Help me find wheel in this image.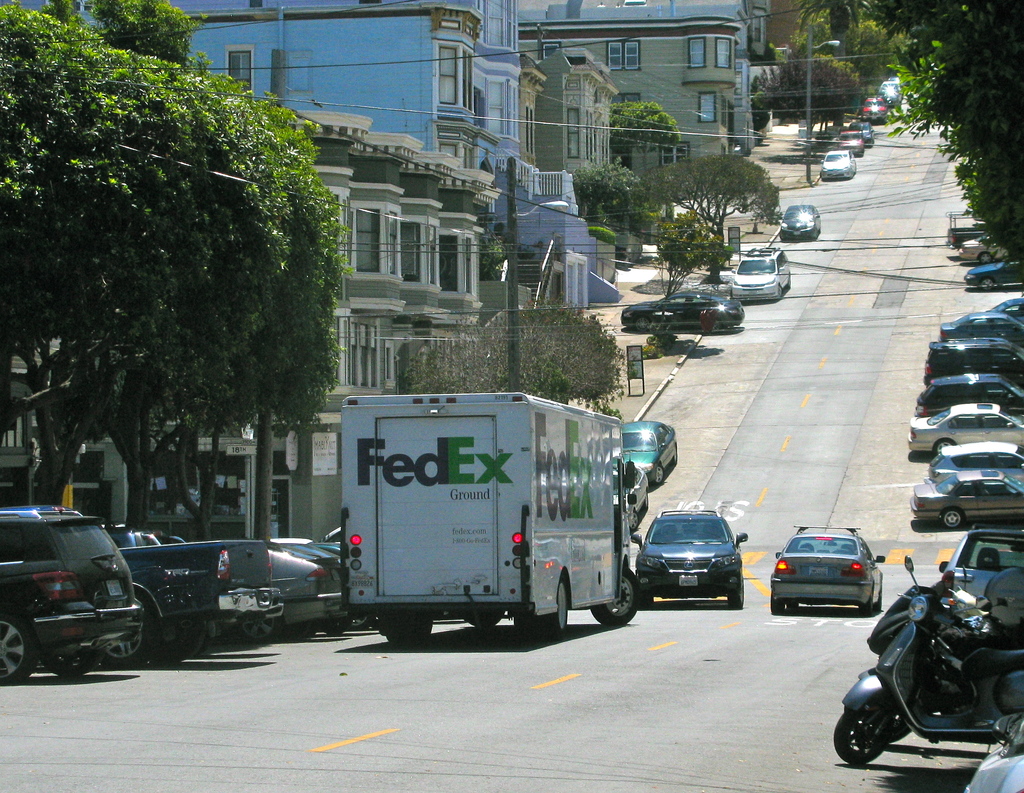
Found it: x1=510, y1=573, x2=570, y2=642.
